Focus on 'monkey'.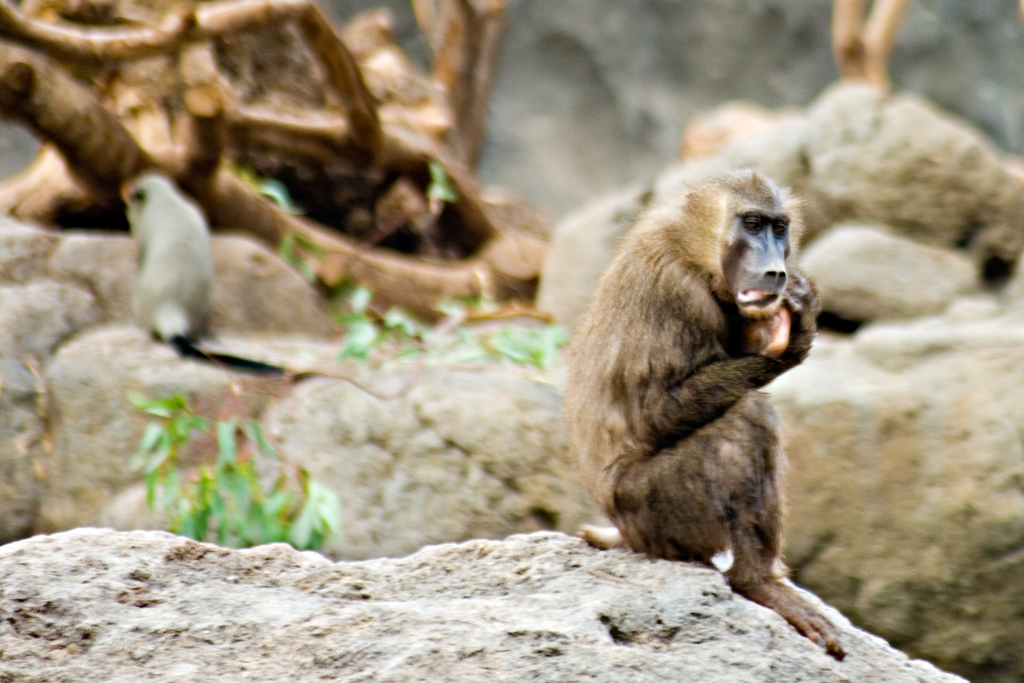
Focused at x1=576 y1=166 x2=833 y2=645.
